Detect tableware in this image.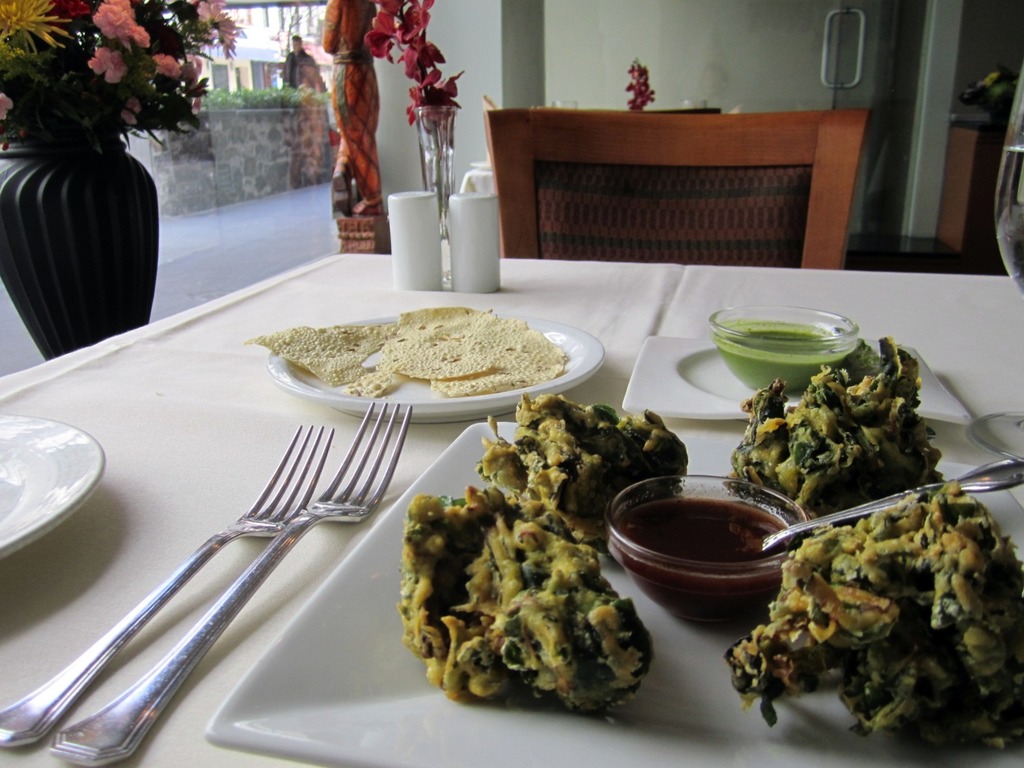
Detection: {"left": 608, "top": 470, "right": 811, "bottom": 627}.
